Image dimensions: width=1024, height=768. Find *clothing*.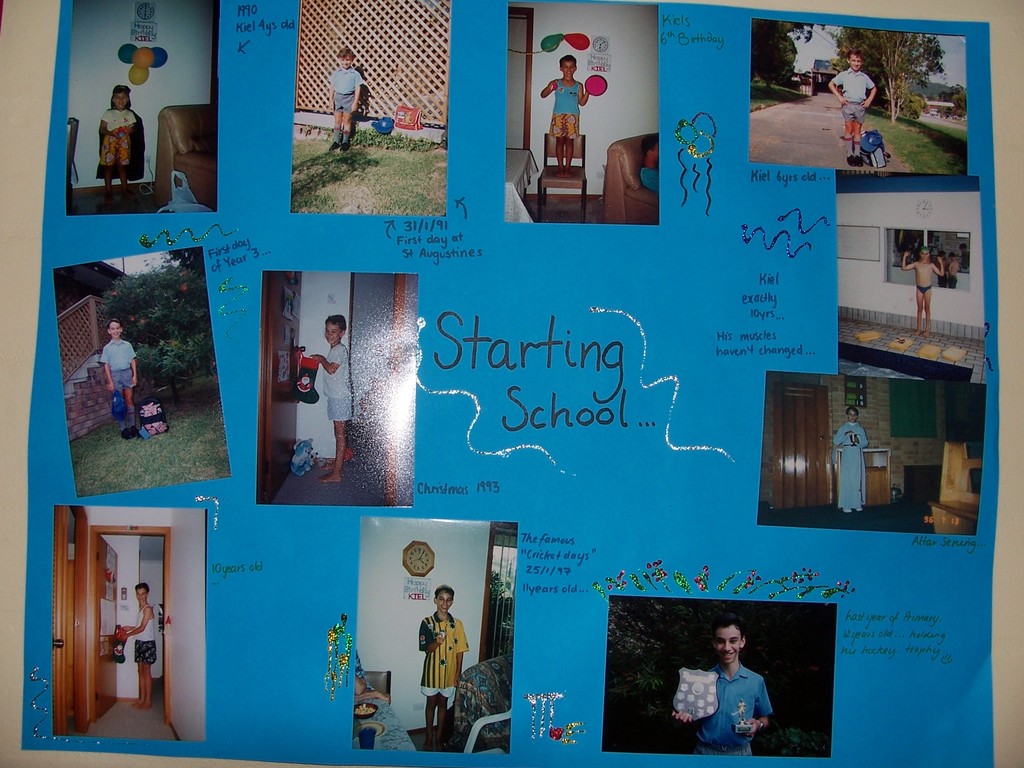
[left=134, top=602, right=162, bottom=663].
